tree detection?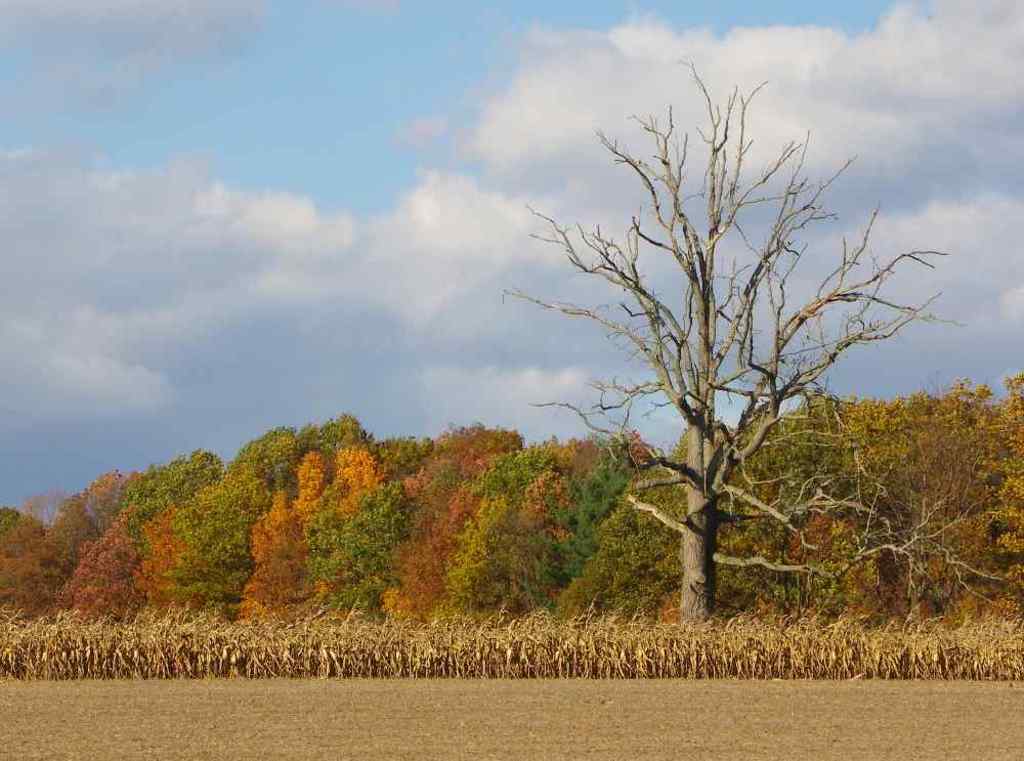
region(981, 369, 1023, 598)
